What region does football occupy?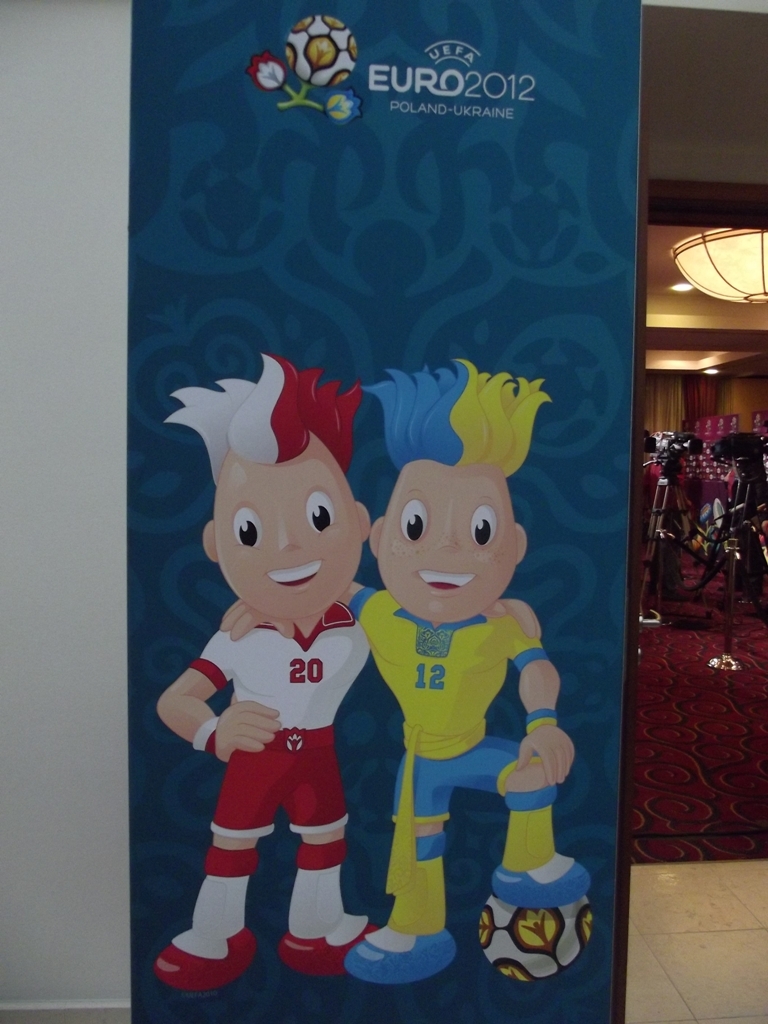
(left=479, top=895, right=594, bottom=985).
